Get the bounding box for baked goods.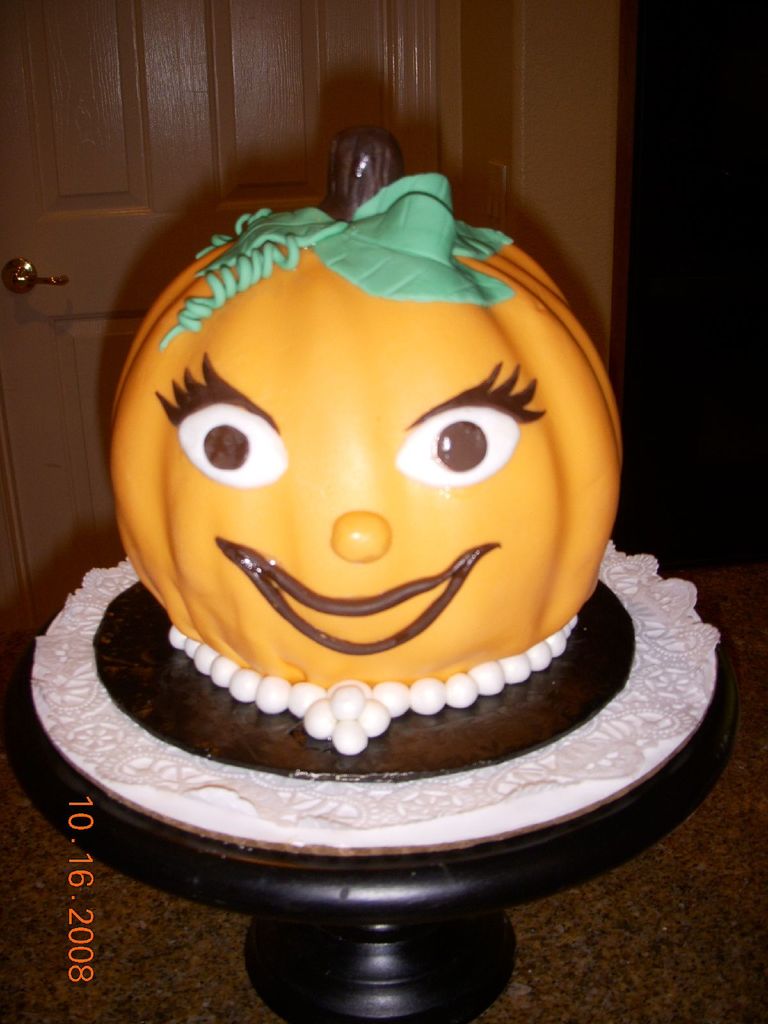
(x1=100, y1=120, x2=635, y2=741).
